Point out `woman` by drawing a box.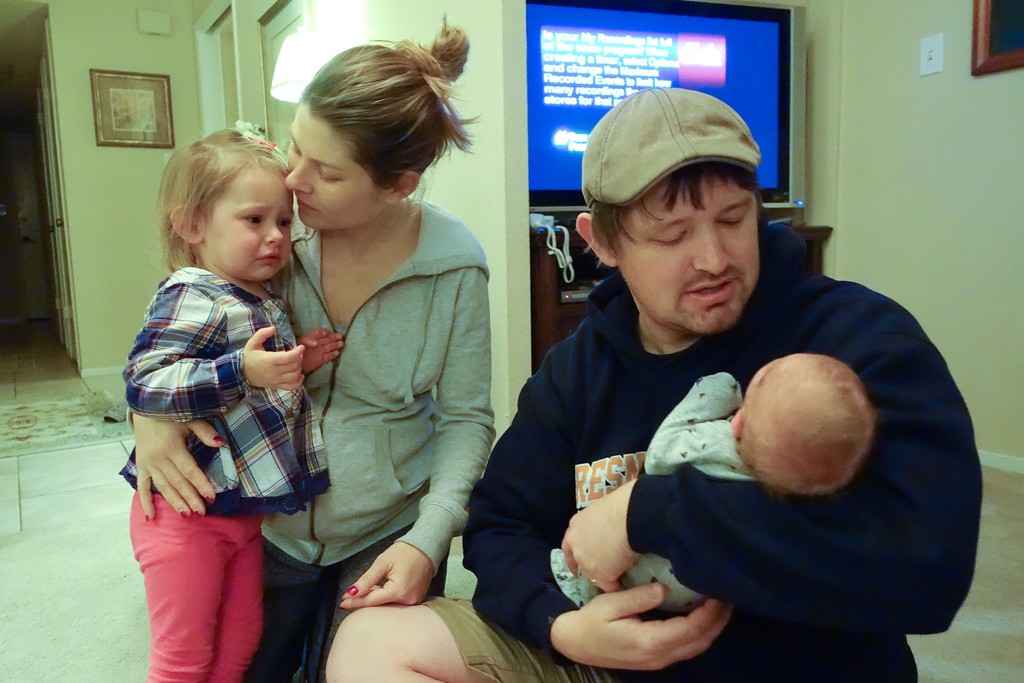
[125, 12, 493, 682].
